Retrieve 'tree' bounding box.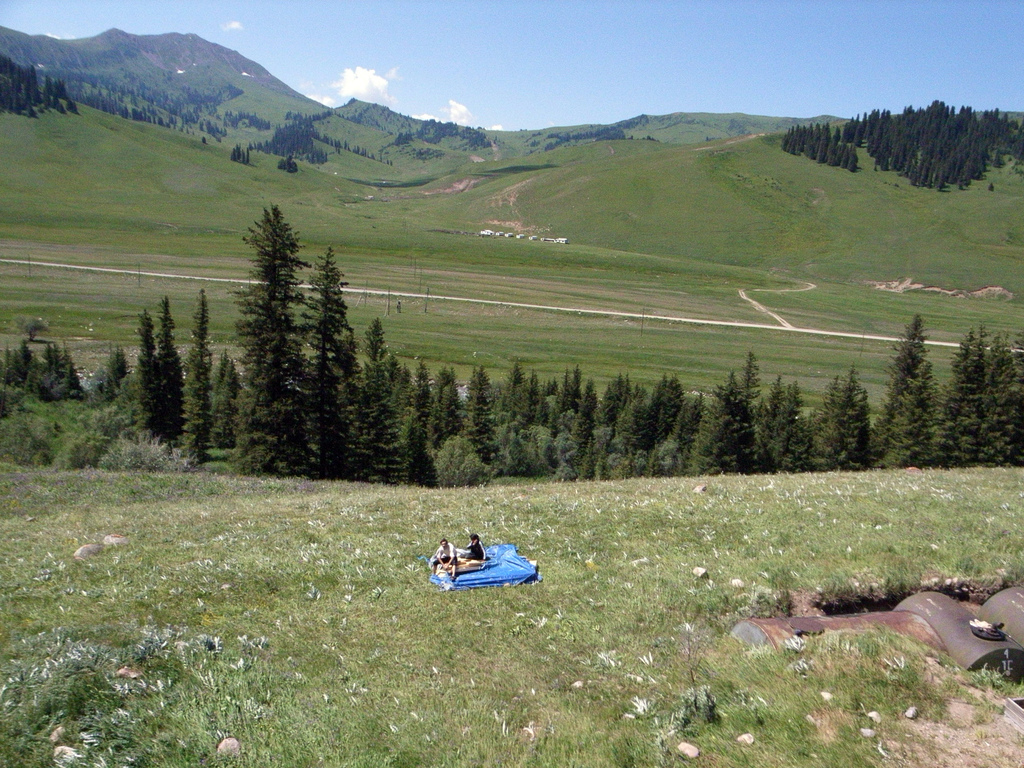
Bounding box: x1=209, y1=351, x2=241, y2=445.
